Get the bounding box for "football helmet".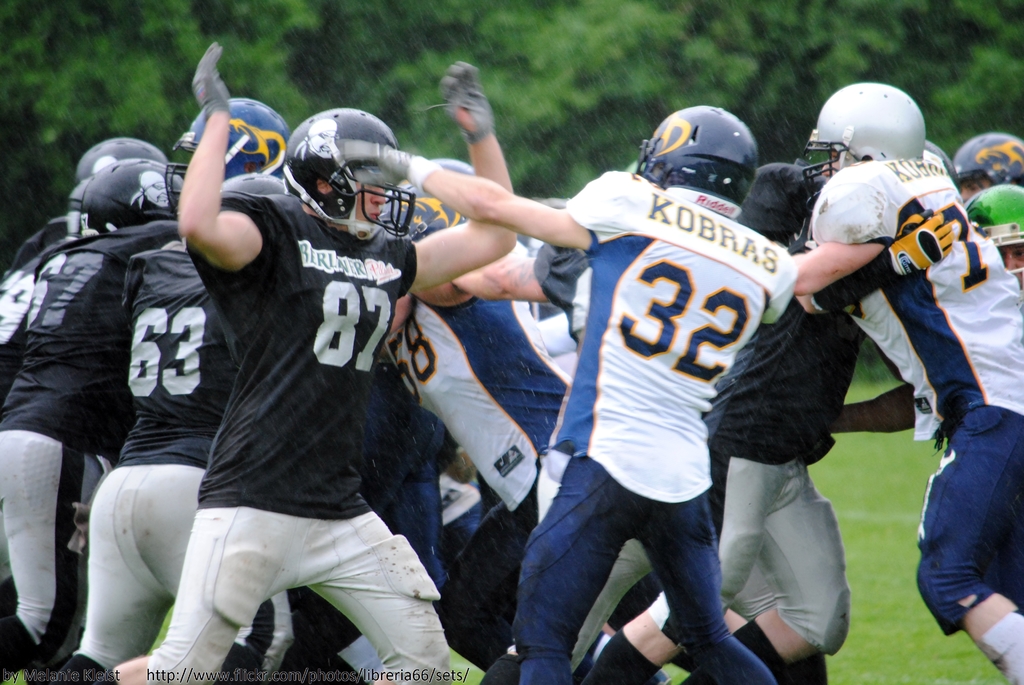
l=406, t=157, r=470, b=234.
